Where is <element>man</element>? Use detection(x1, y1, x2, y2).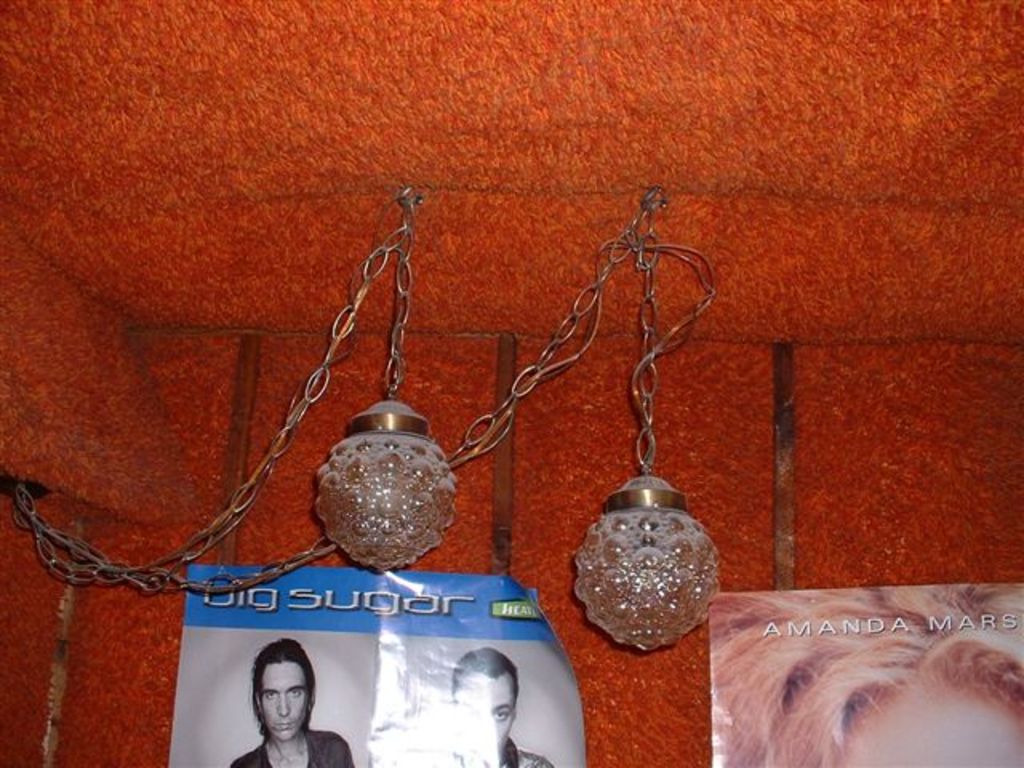
detection(198, 651, 352, 767).
